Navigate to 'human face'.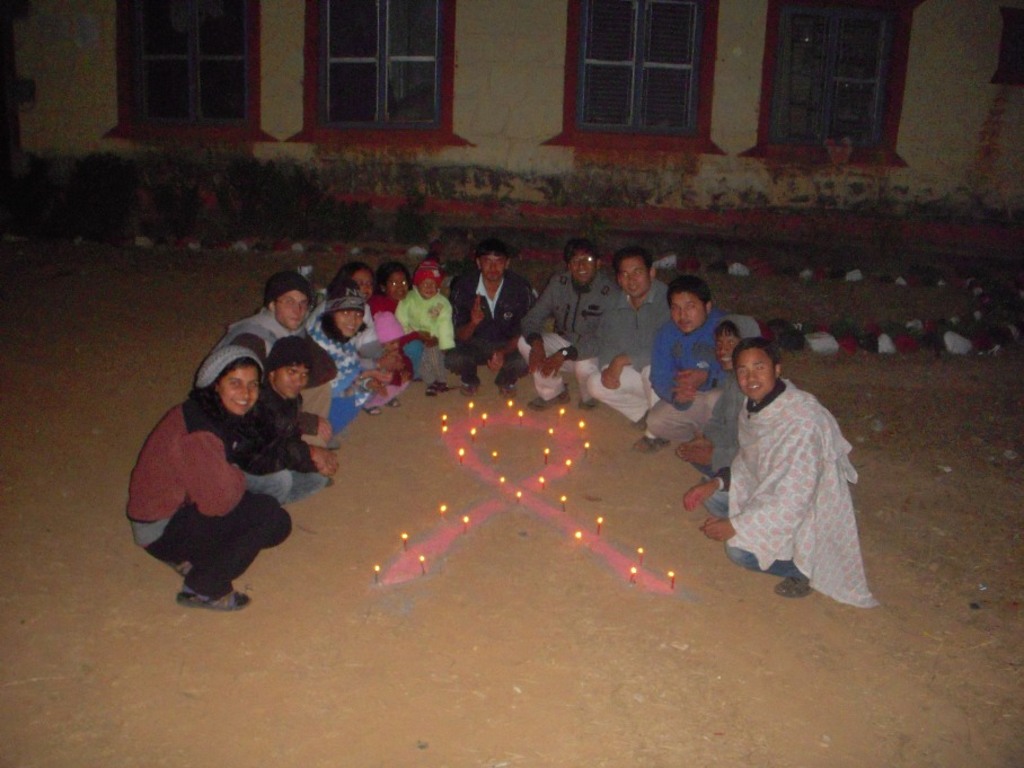
Navigation target: 736,346,776,398.
